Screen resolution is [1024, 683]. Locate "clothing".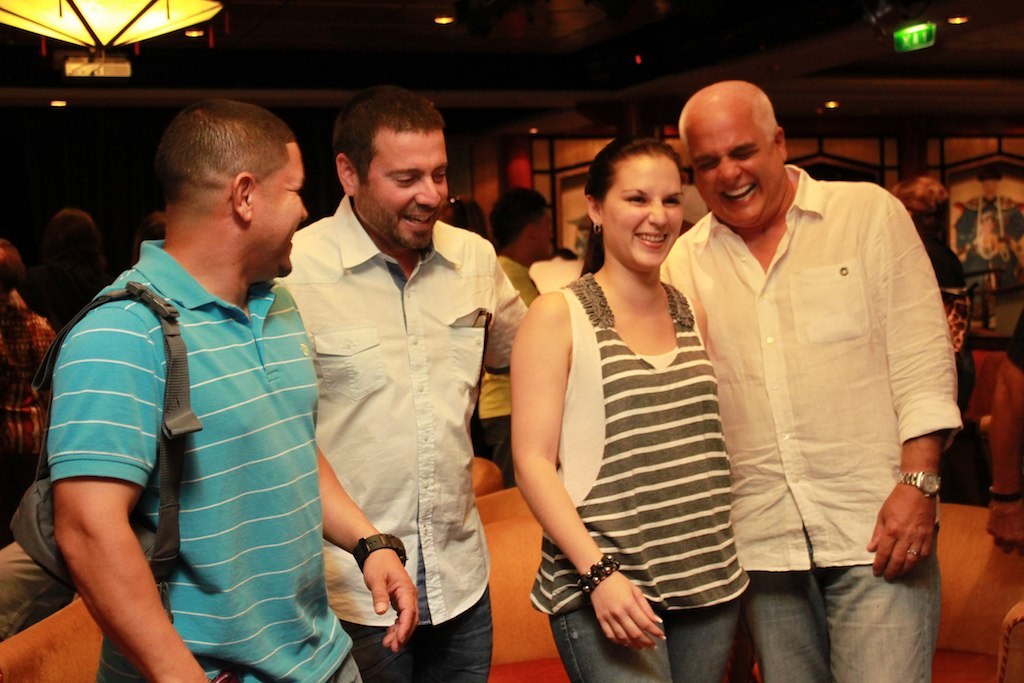
[left=658, top=154, right=959, bottom=682].
